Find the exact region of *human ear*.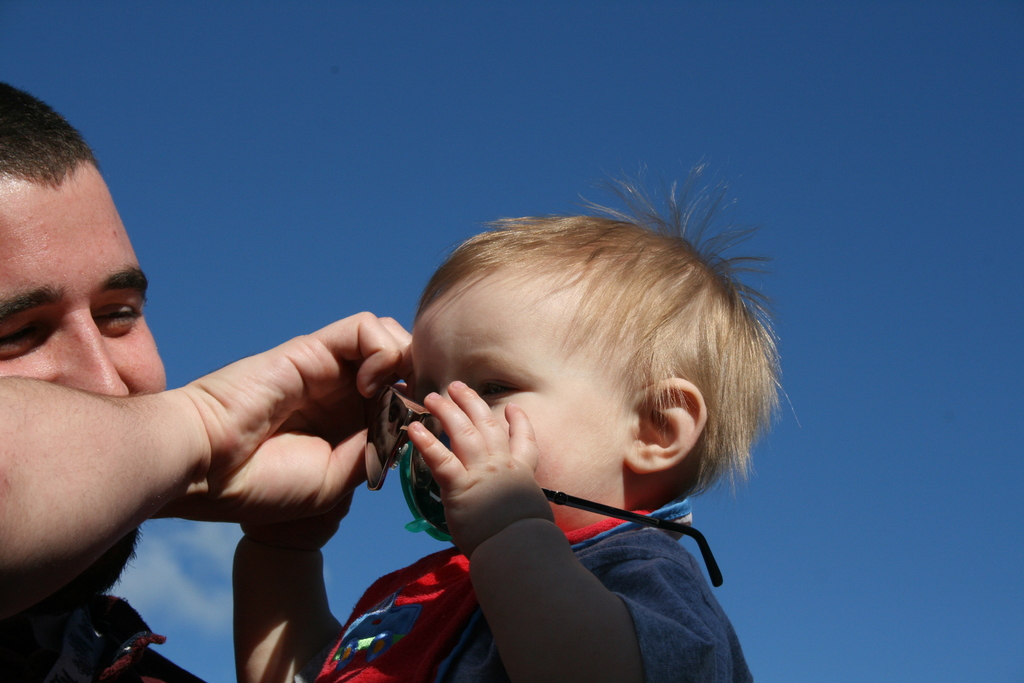
Exact region: select_region(624, 377, 708, 473).
